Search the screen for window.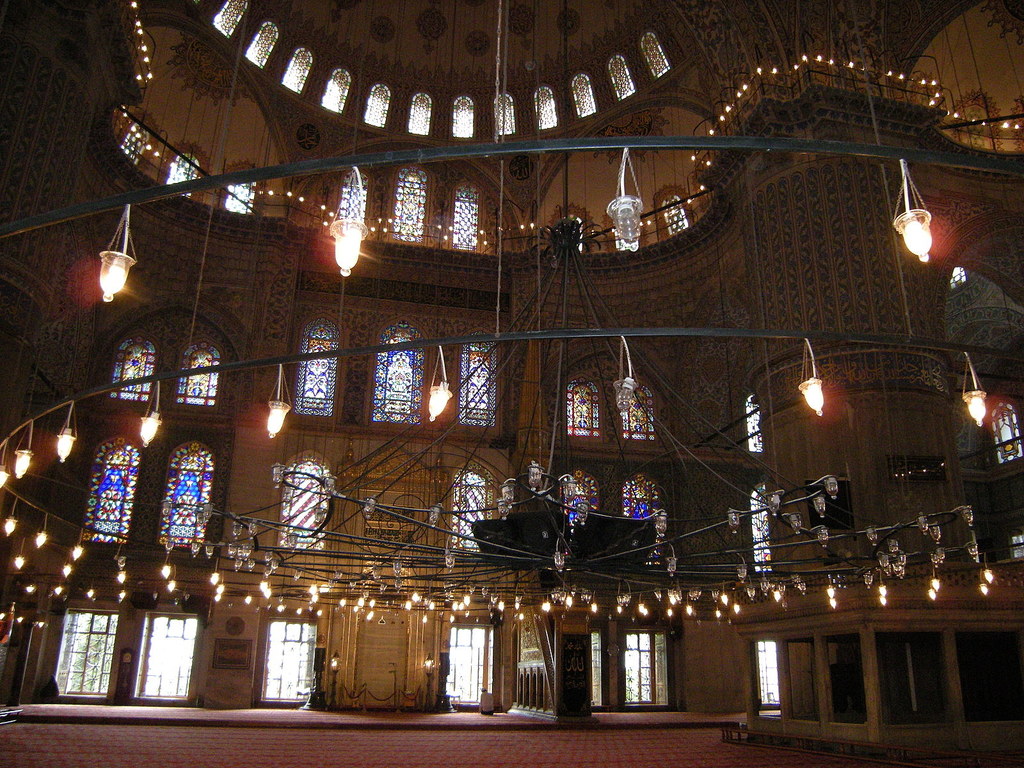
Found at bbox(448, 610, 510, 707).
